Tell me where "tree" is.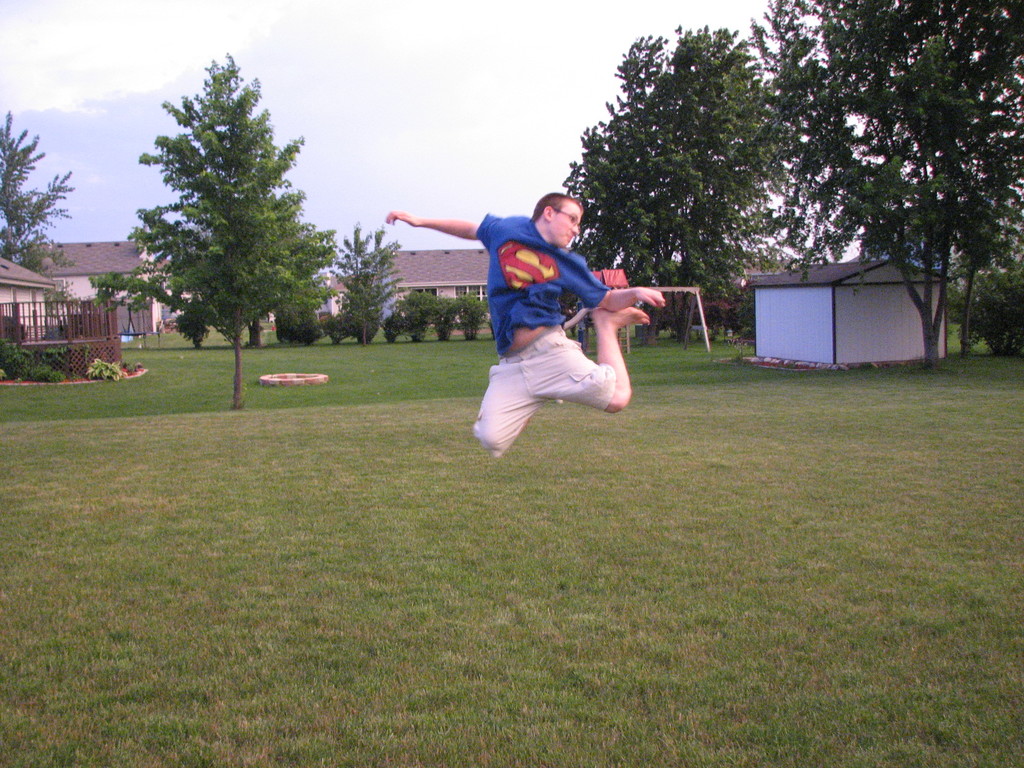
"tree" is at detection(752, 0, 1023, 361).
